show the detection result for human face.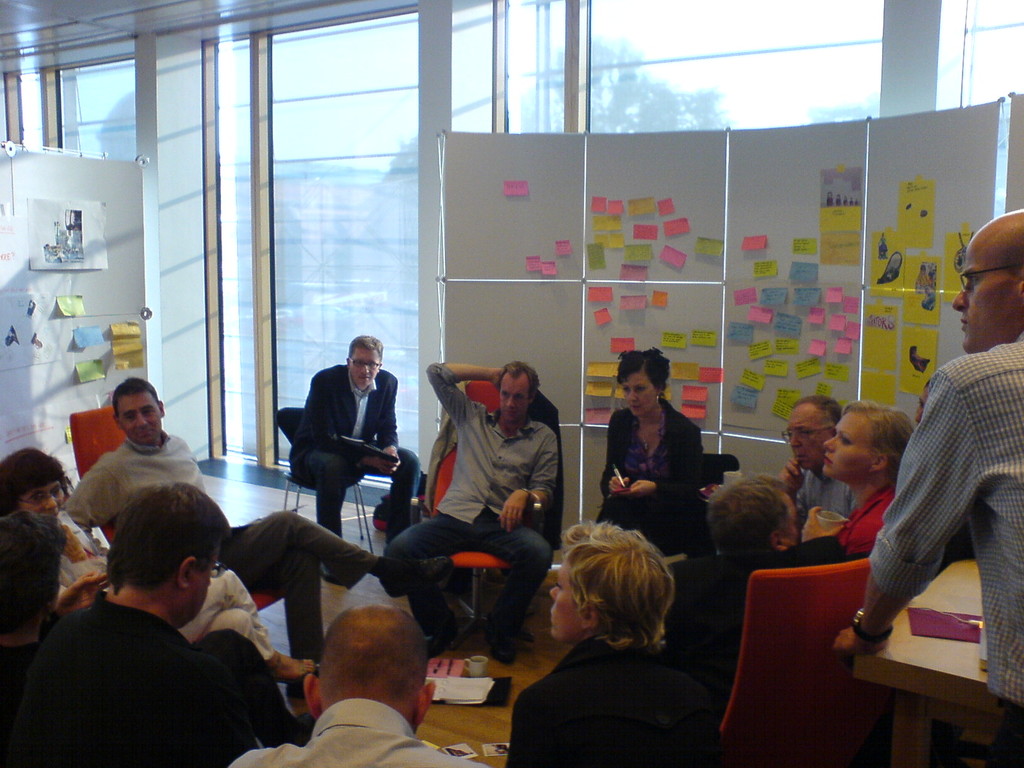
<box>622,376,657,416</box>.
